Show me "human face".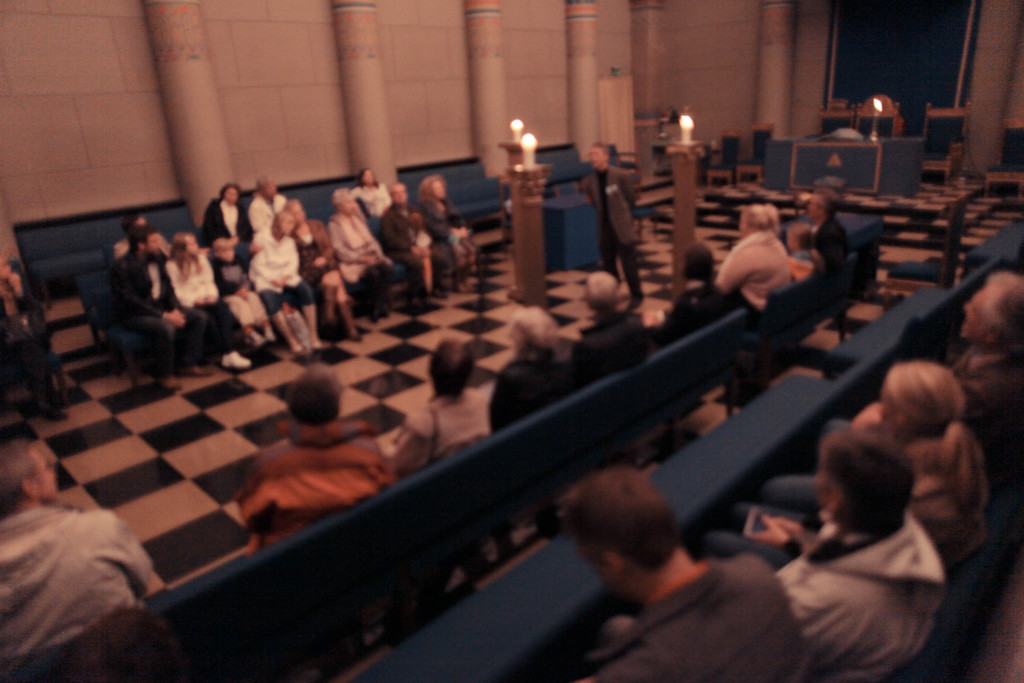
"human face" is here: [582, 546, 637, 597].
